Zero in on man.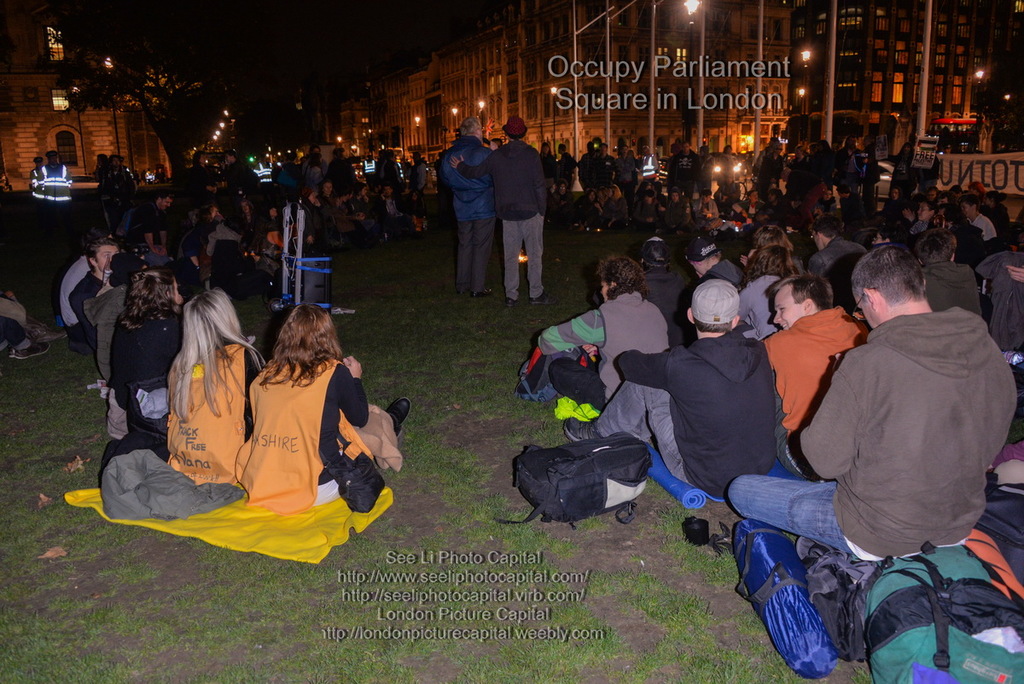
Zeroed in: locate(591, 144, 615, 183).
